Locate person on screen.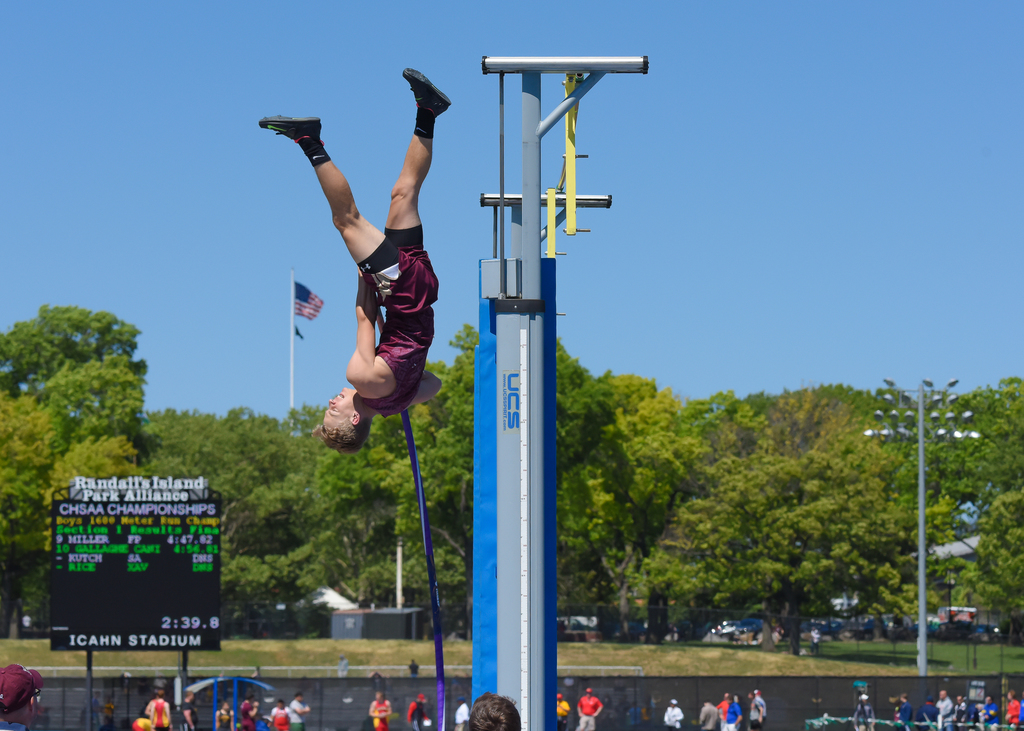
On screen at crop(888, 696, 917, 730).
